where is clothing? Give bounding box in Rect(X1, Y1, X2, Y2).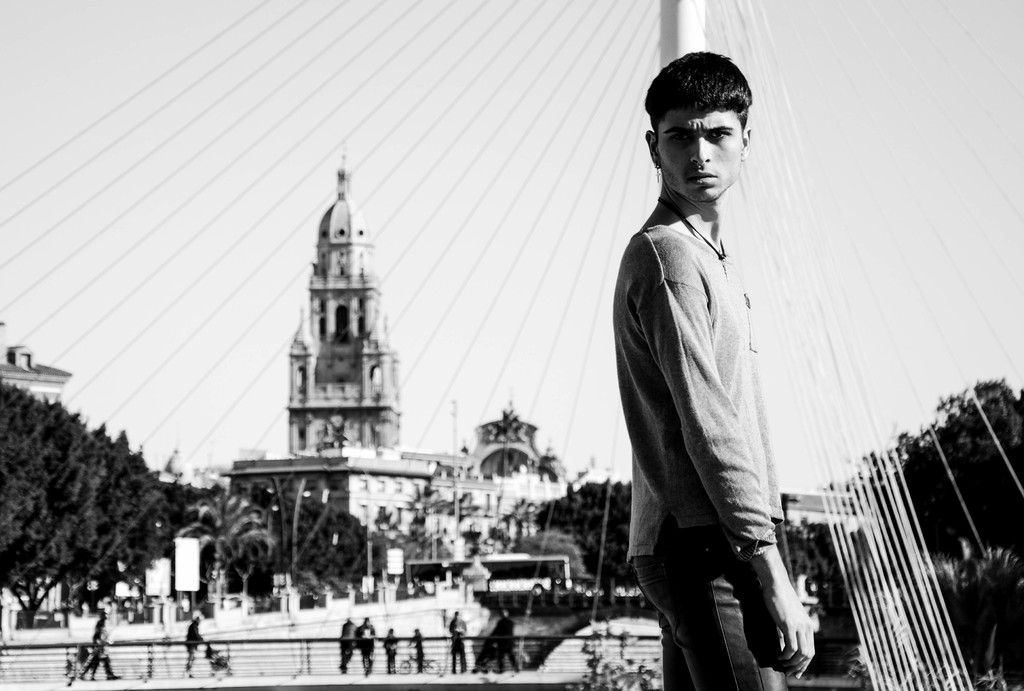
Rect(184, 622, 201, 671).
